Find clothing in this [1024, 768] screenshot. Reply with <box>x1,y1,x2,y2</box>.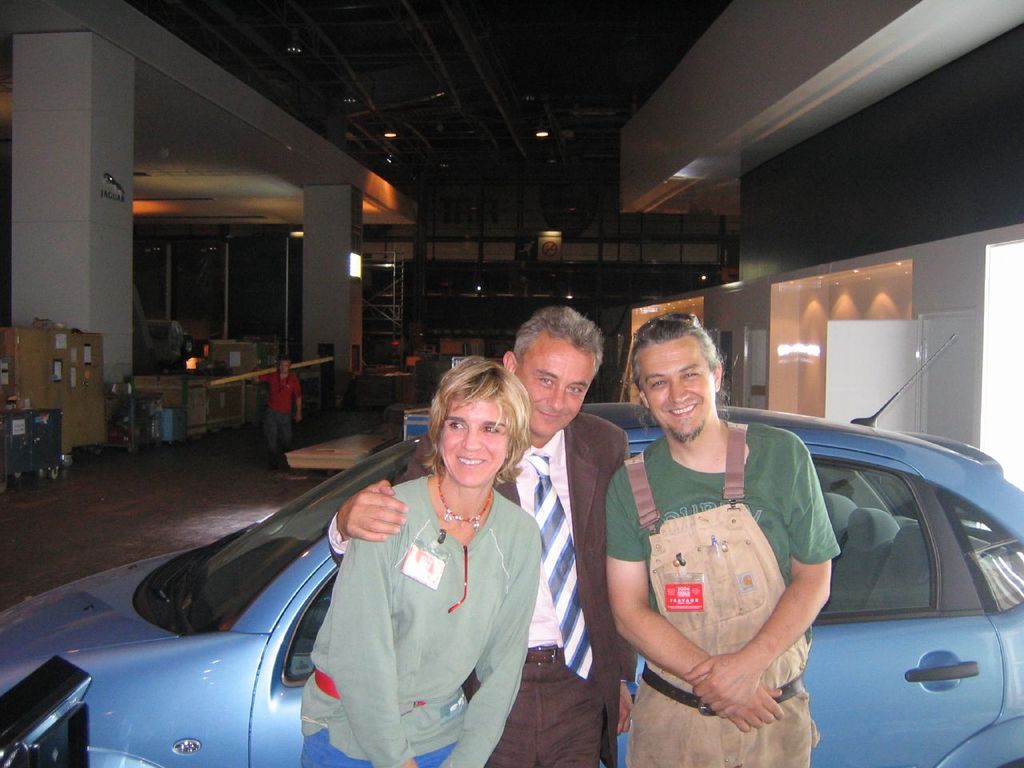
<box>256,370,302,450</box>.
